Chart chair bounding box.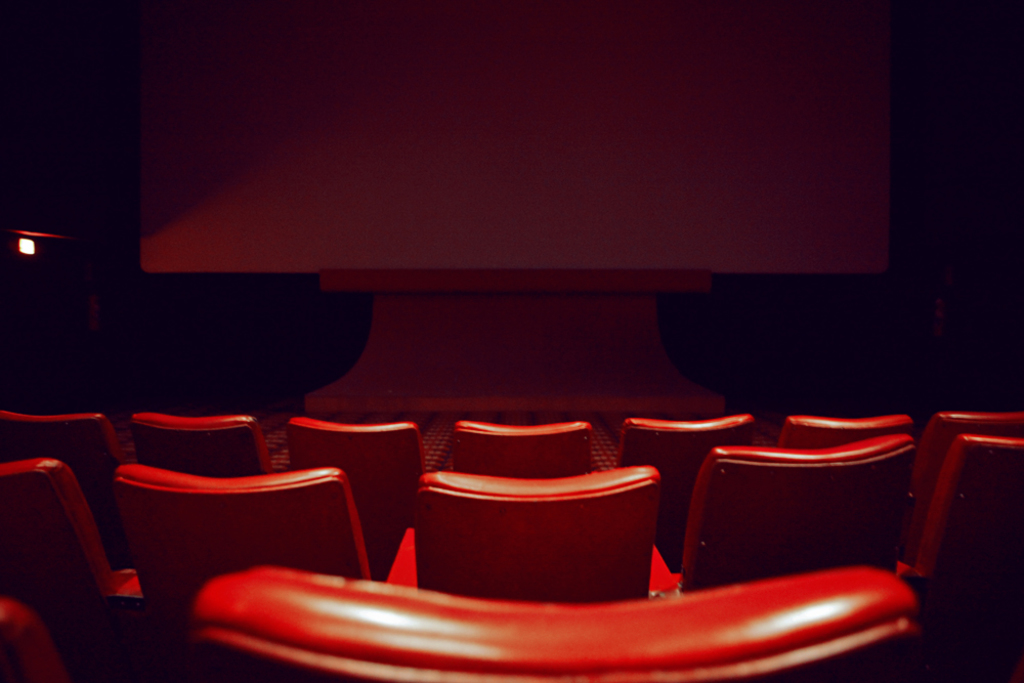
Charted: [652, 431, 908, 598].
